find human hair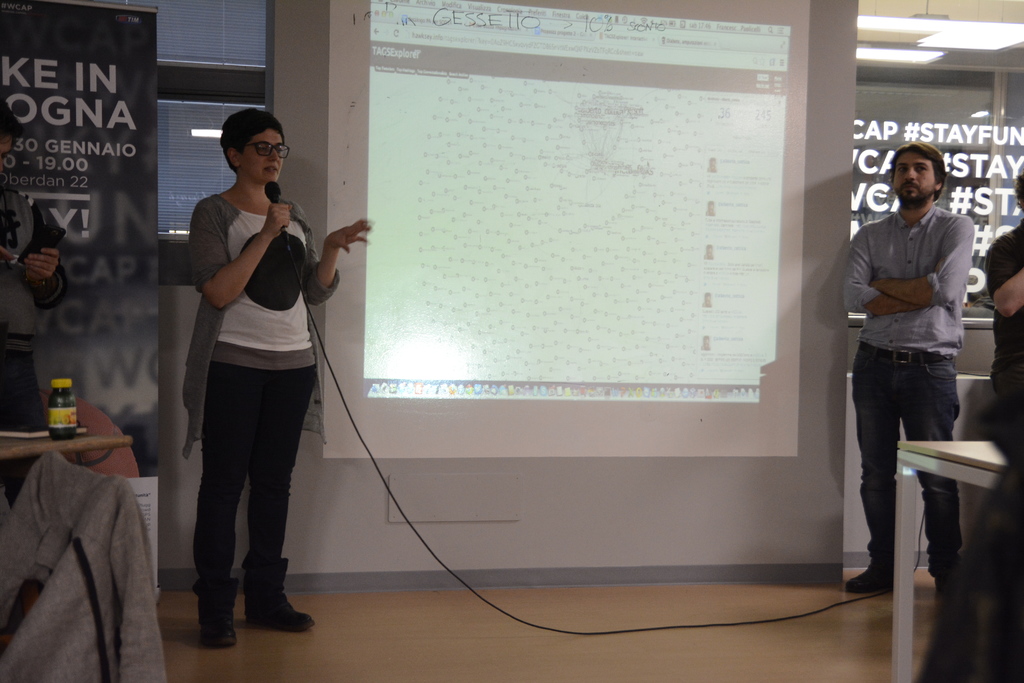
left=0, top=97, right=25, bottom=152
